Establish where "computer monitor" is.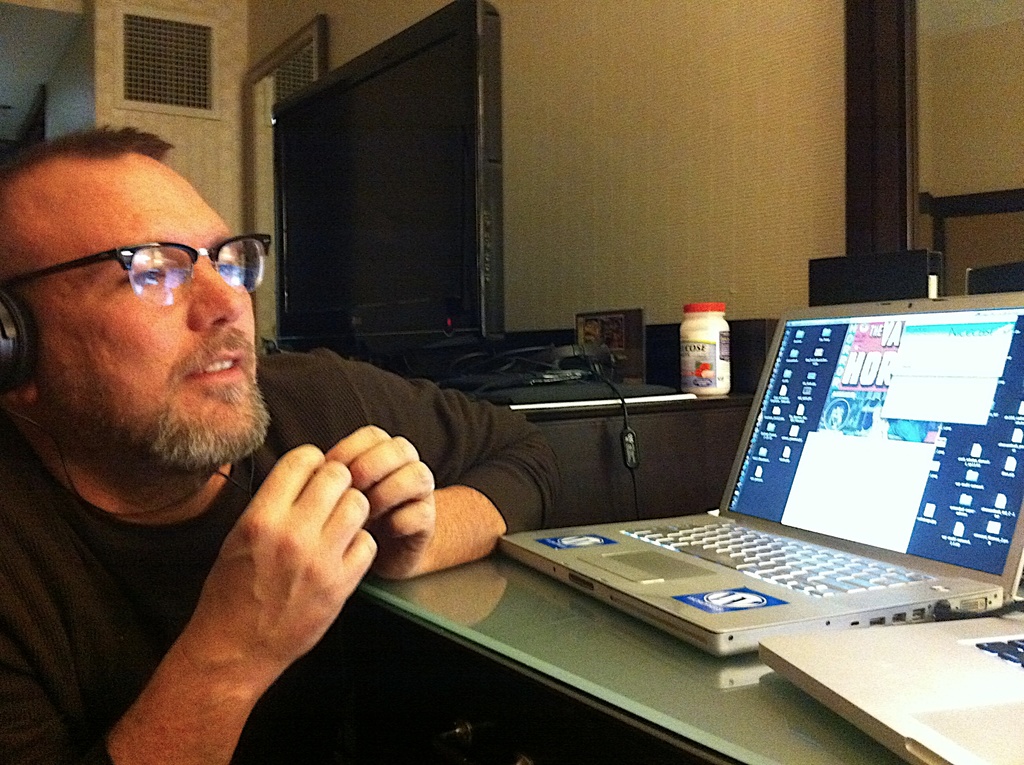
Established at 255/47/504/372.
